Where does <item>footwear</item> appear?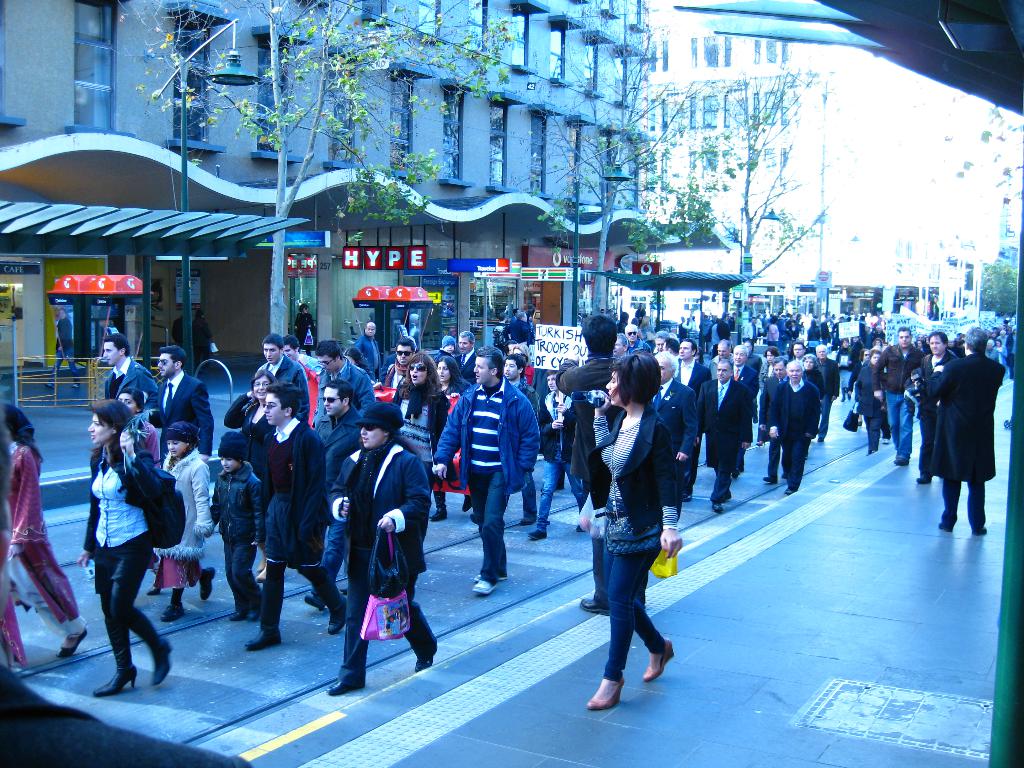
Appears at Rect(56, 623, 83, 657).
